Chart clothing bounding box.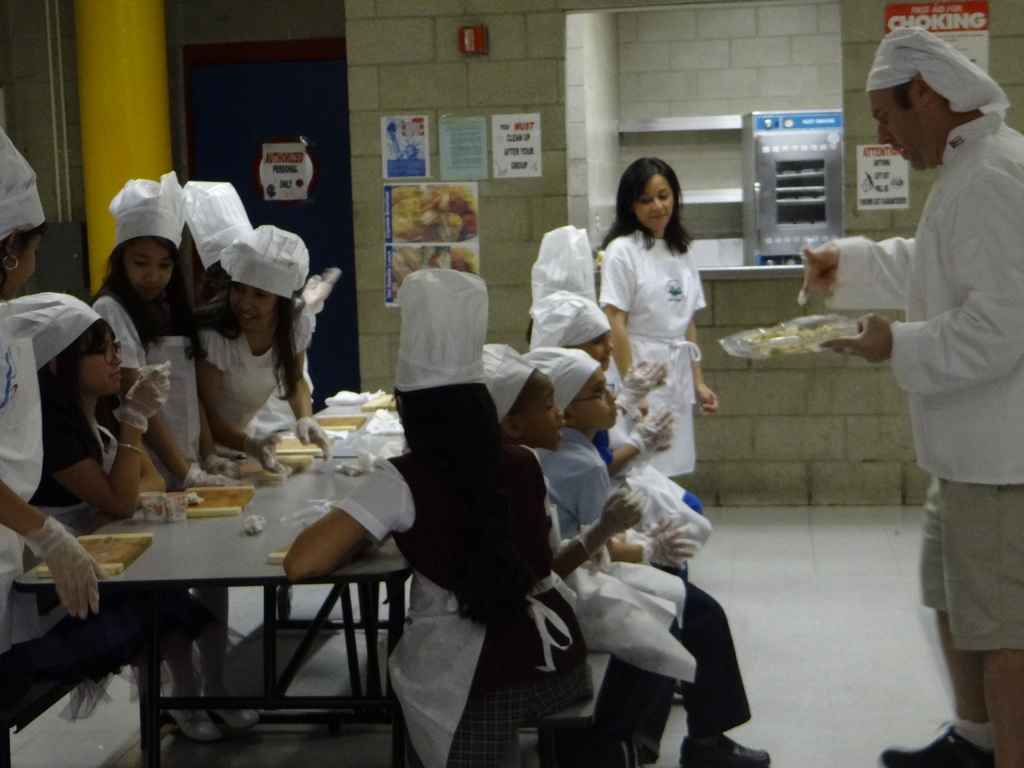
Charted: l=599, t=230, r=715, b=475.
